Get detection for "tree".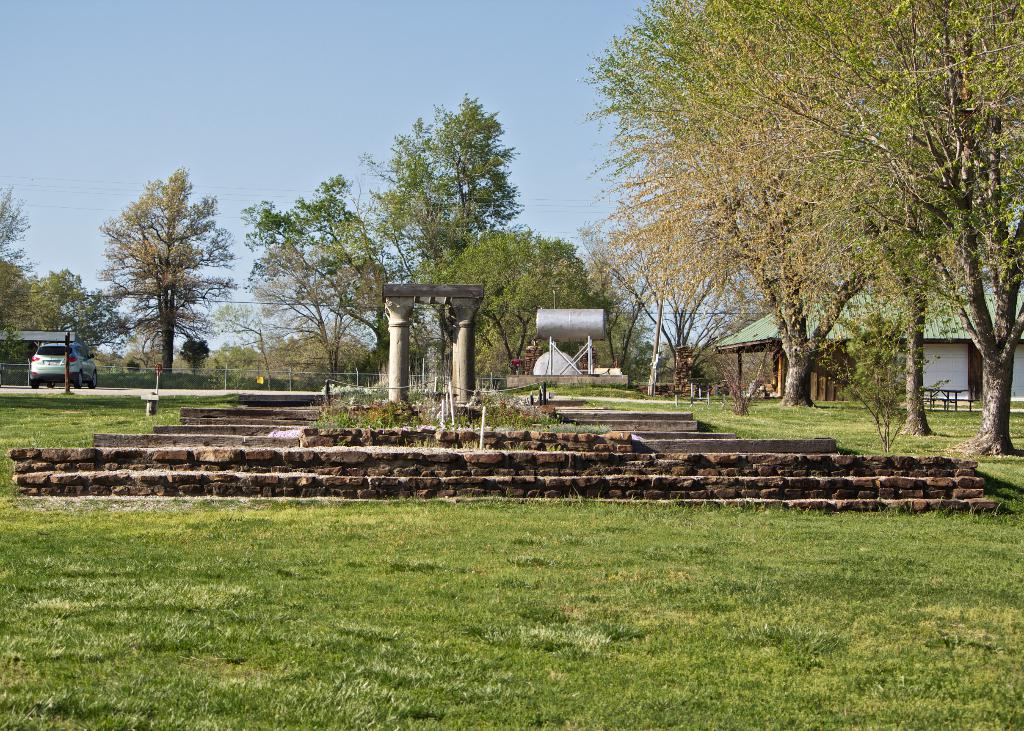
Detection: locate(0, 262, 65, 381).
